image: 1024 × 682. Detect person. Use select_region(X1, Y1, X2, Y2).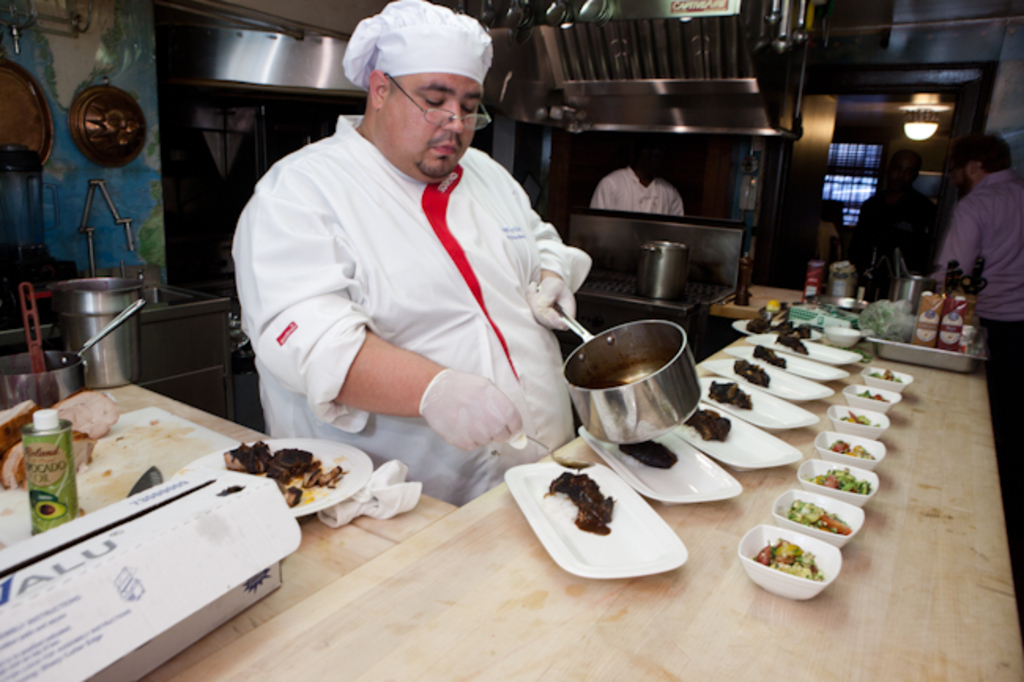
select_region(594, 134, 684, 214).
